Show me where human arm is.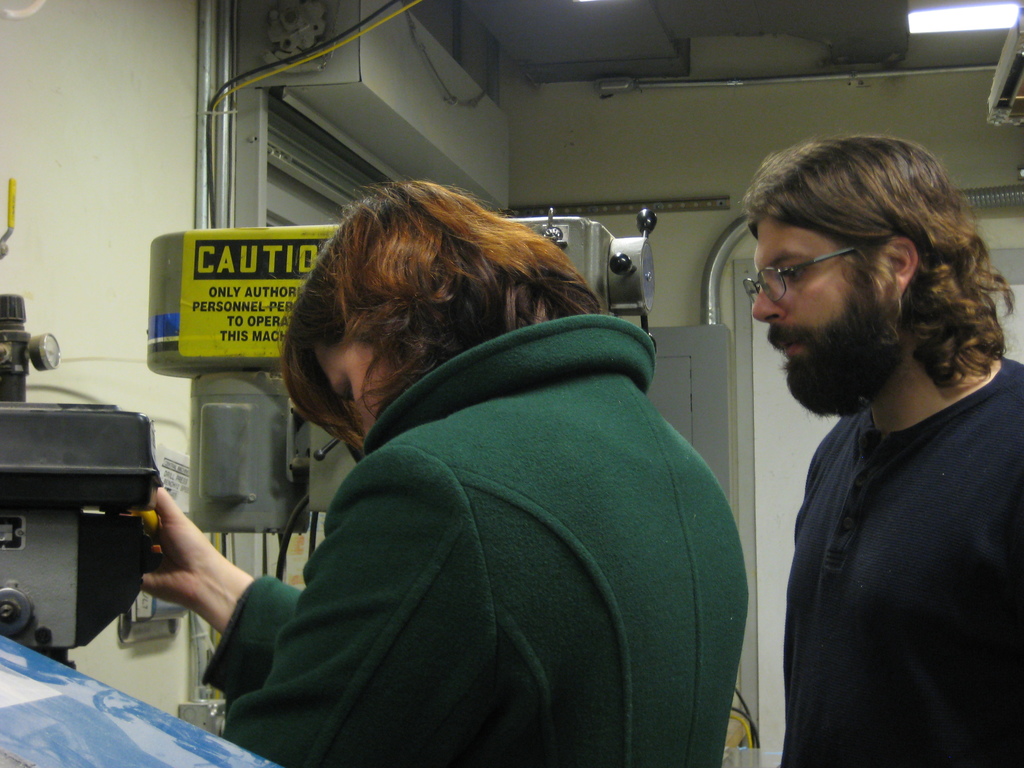
human arm is at x1=134, y1=486, x2=252, y2=637.
